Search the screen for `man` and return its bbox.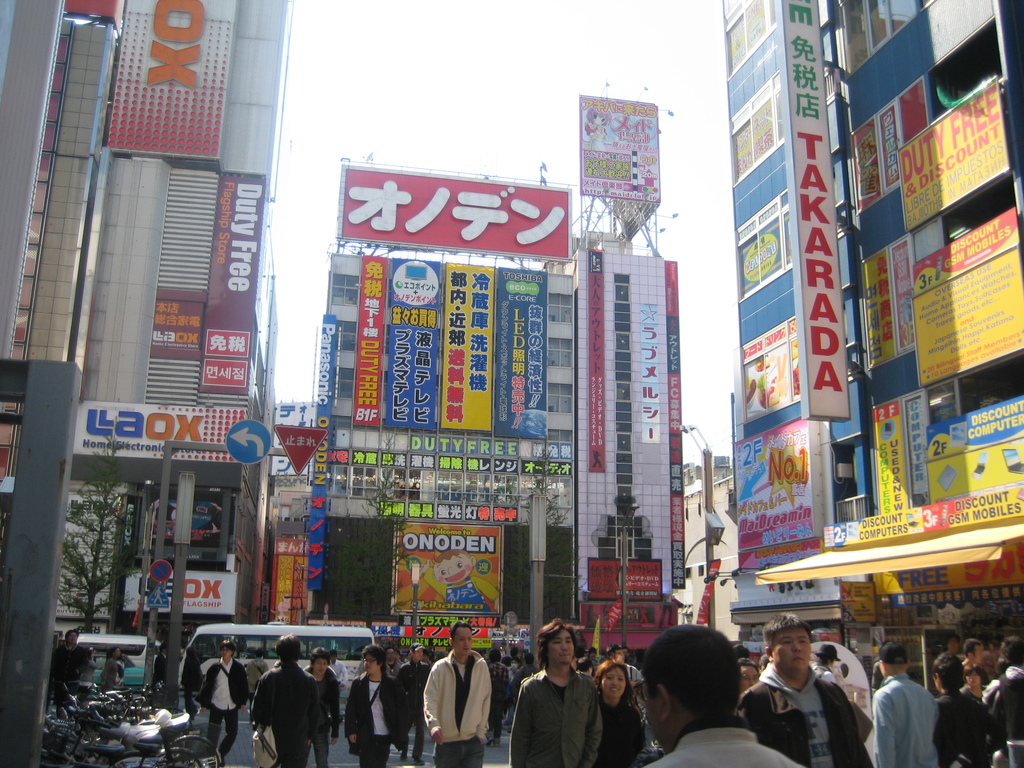
Found: 191, 637, 248, 765.
